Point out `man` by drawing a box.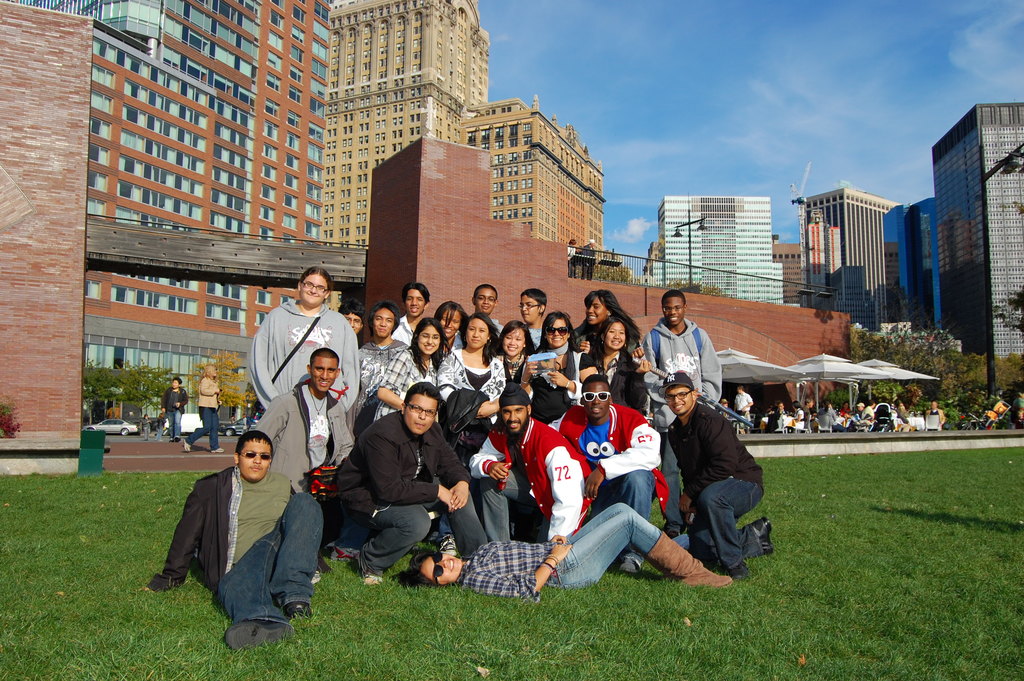
{"left": 328, "top": 380, "right": 472, "bottom": 586}.
